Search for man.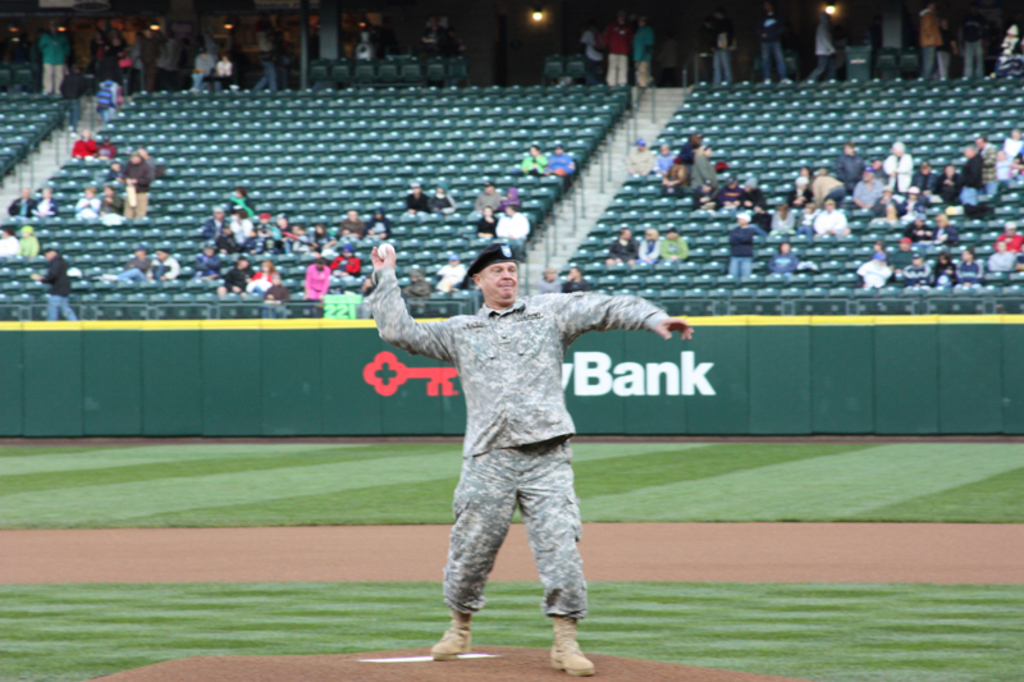
Found at [854,252,892,290].
